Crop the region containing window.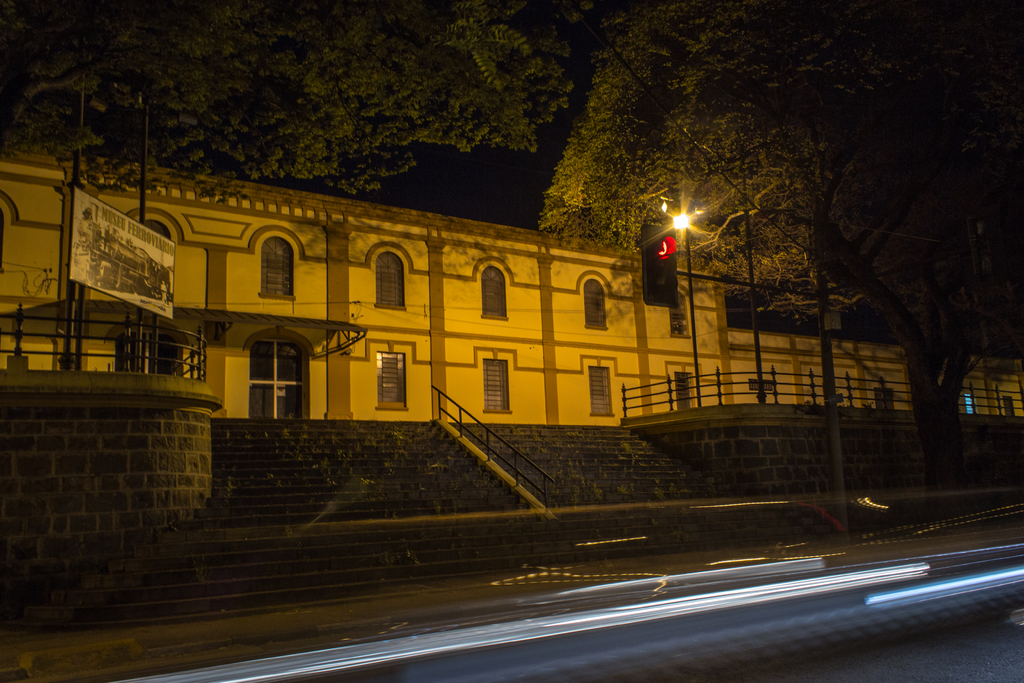
Crop region: bbox=[236, 327, 303, 418].
